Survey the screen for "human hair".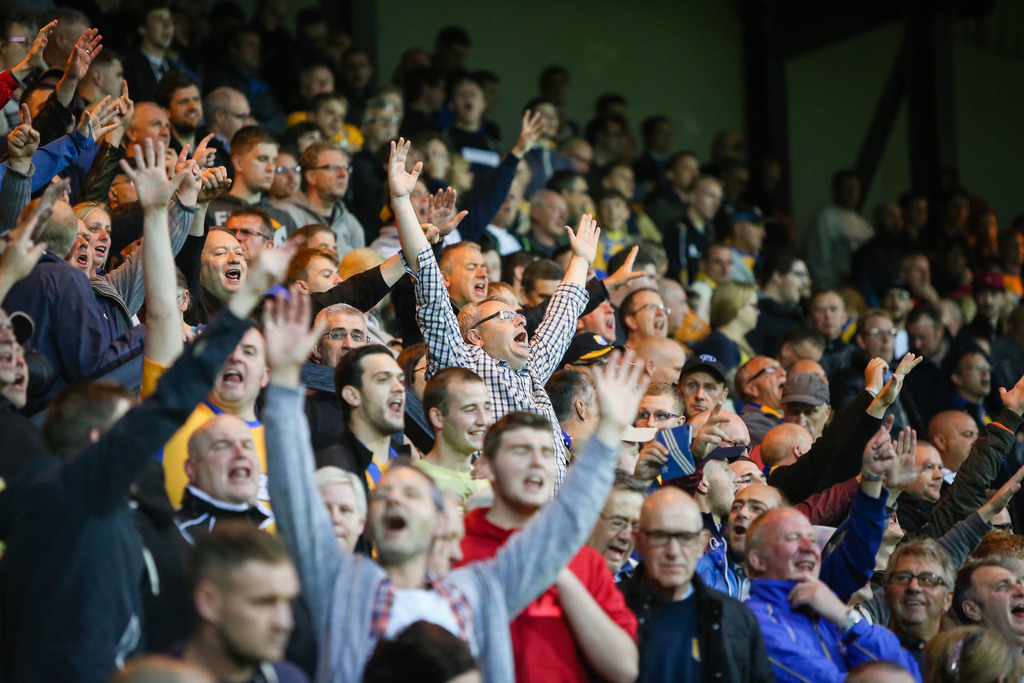
Survey found: <bbox>313, 466, 363, 525</bbox>.
